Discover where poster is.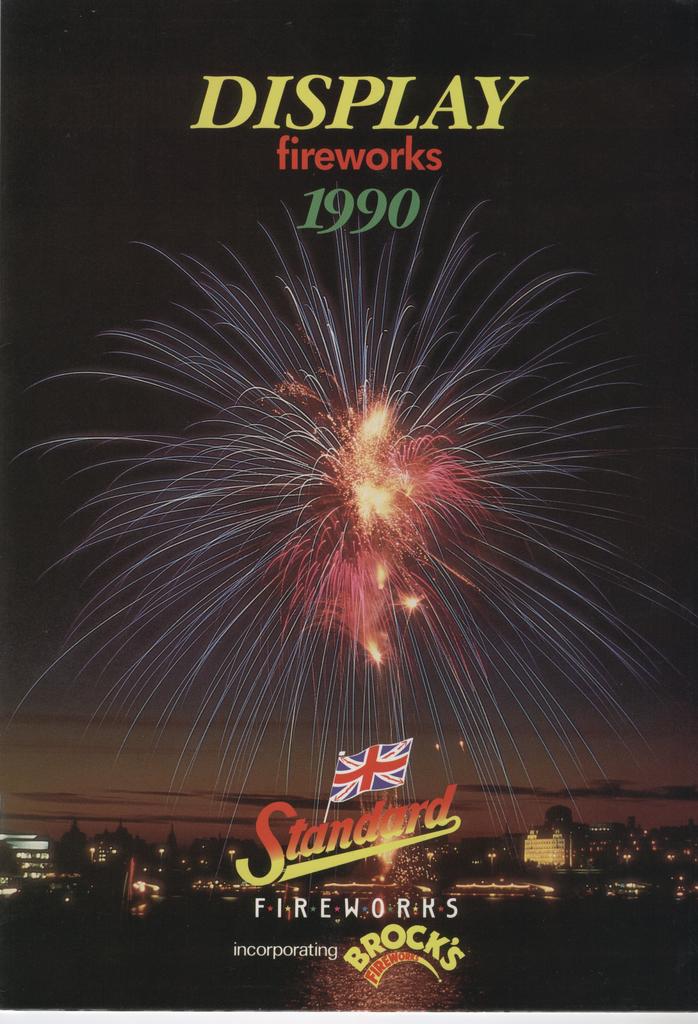
Discovered at (x1=0, y1=3, x2=697, y2=1021).
